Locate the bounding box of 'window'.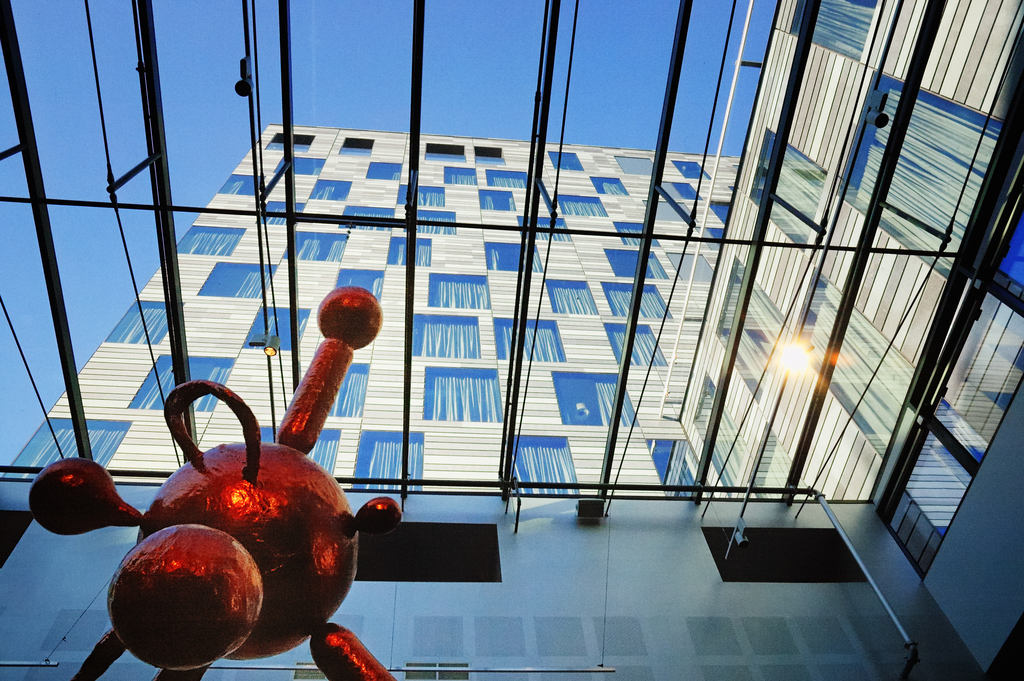
Bounding box: Rect(524, 217, 572, 247).
